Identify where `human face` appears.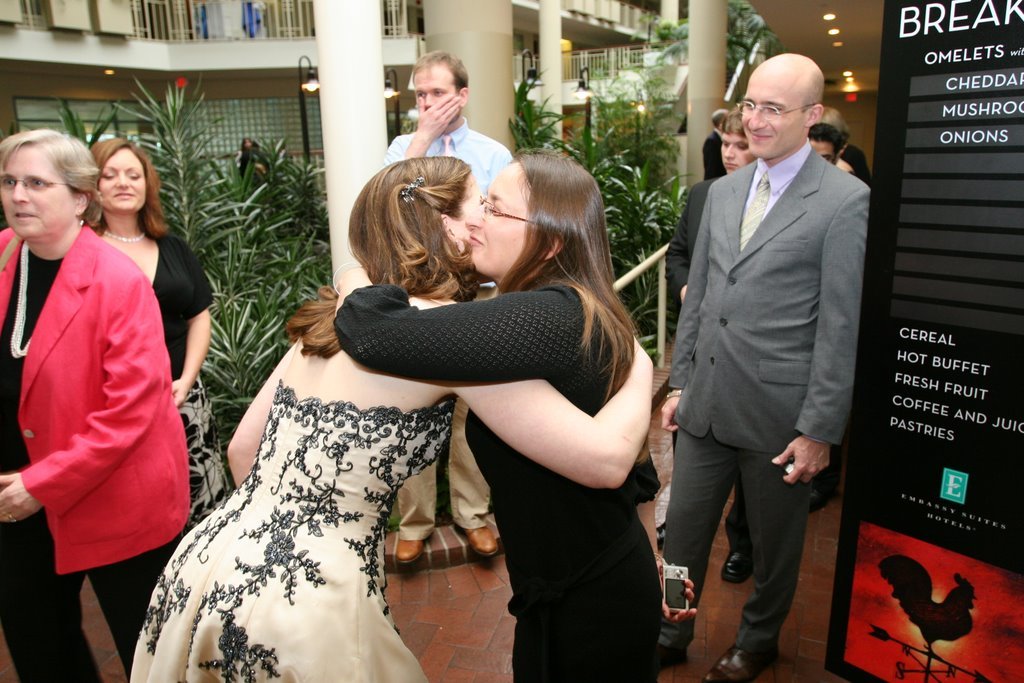
Appears at (0,144,66,233).
